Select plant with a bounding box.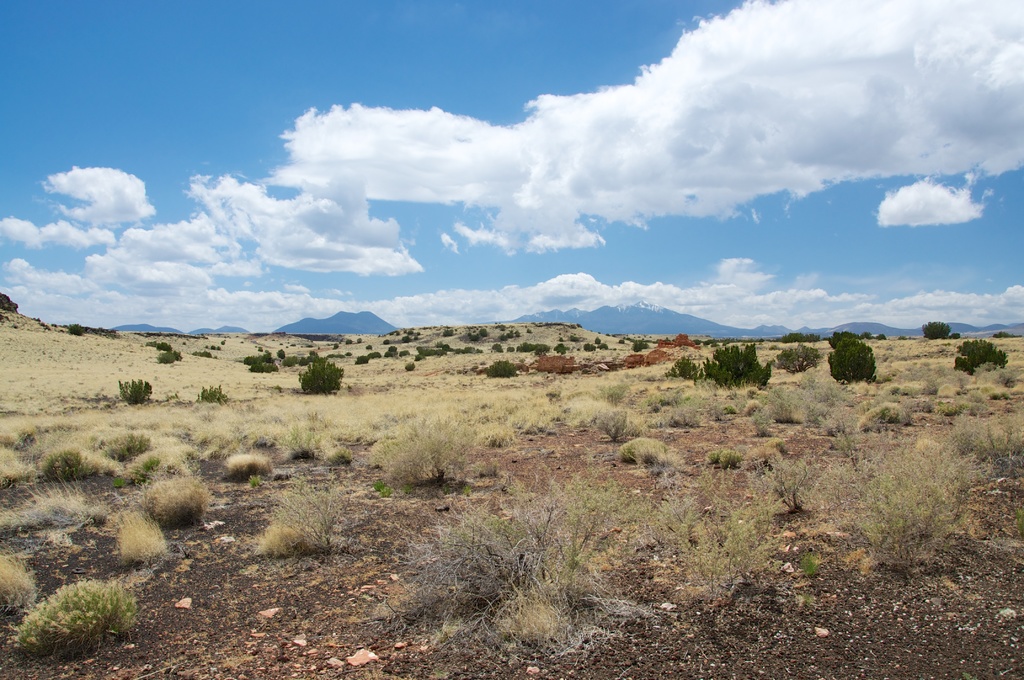
250,469,355,552.
